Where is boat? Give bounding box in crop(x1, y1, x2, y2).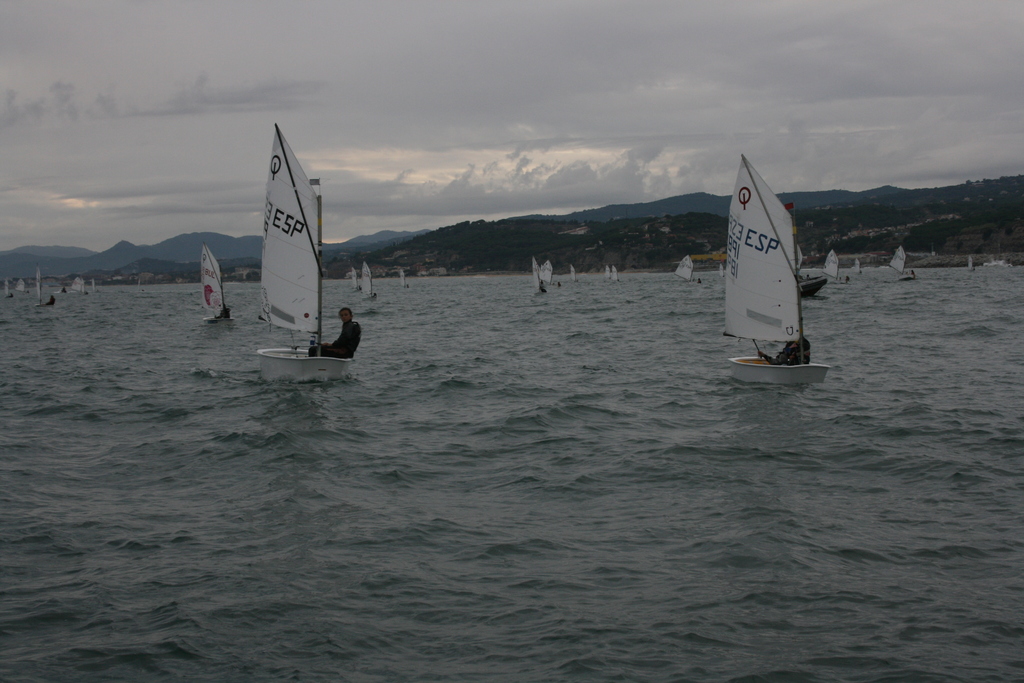
crop(202, 245, 232, 320).
